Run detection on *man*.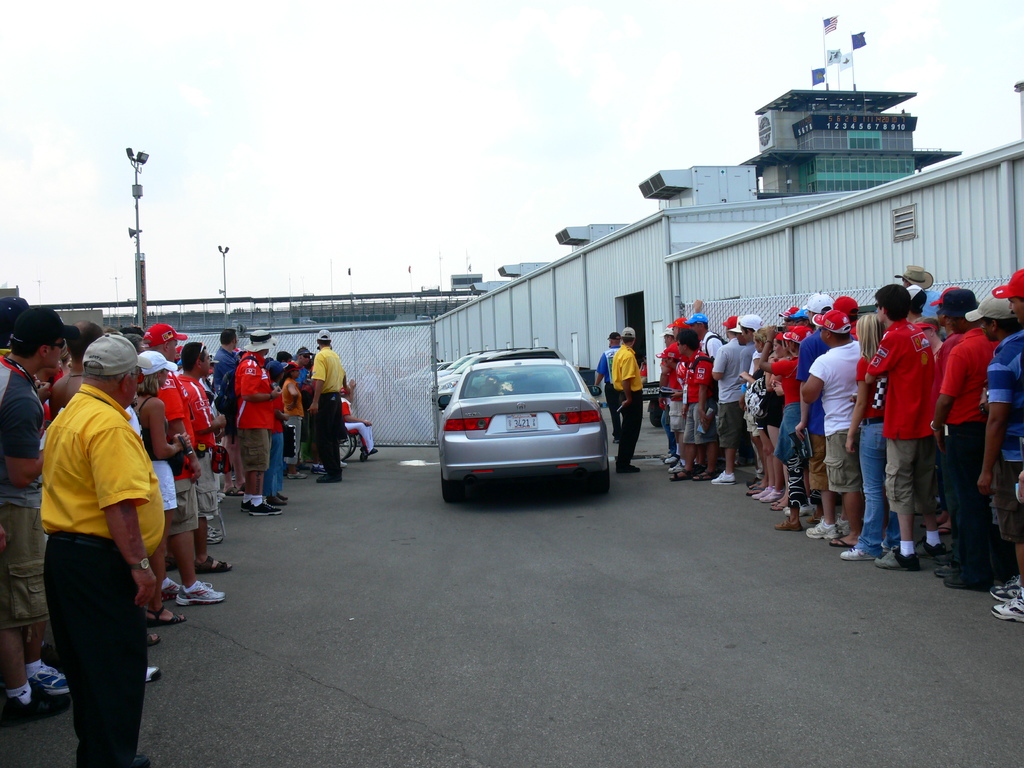
Result: [797, 306, 873, 550].
